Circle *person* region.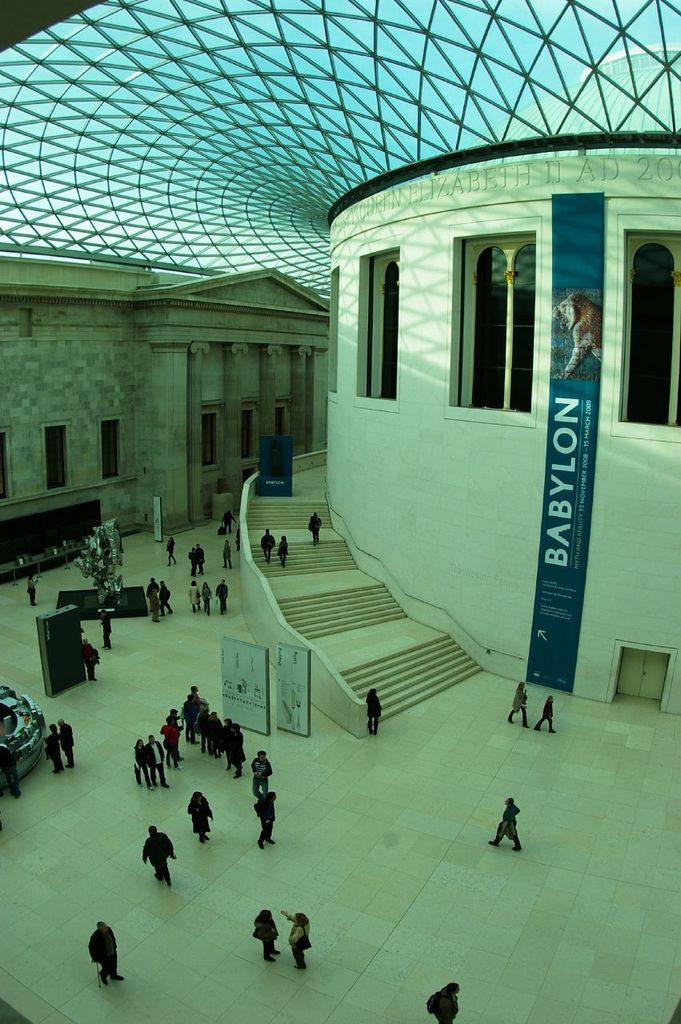
Region: (203, 709, 218, 748).
